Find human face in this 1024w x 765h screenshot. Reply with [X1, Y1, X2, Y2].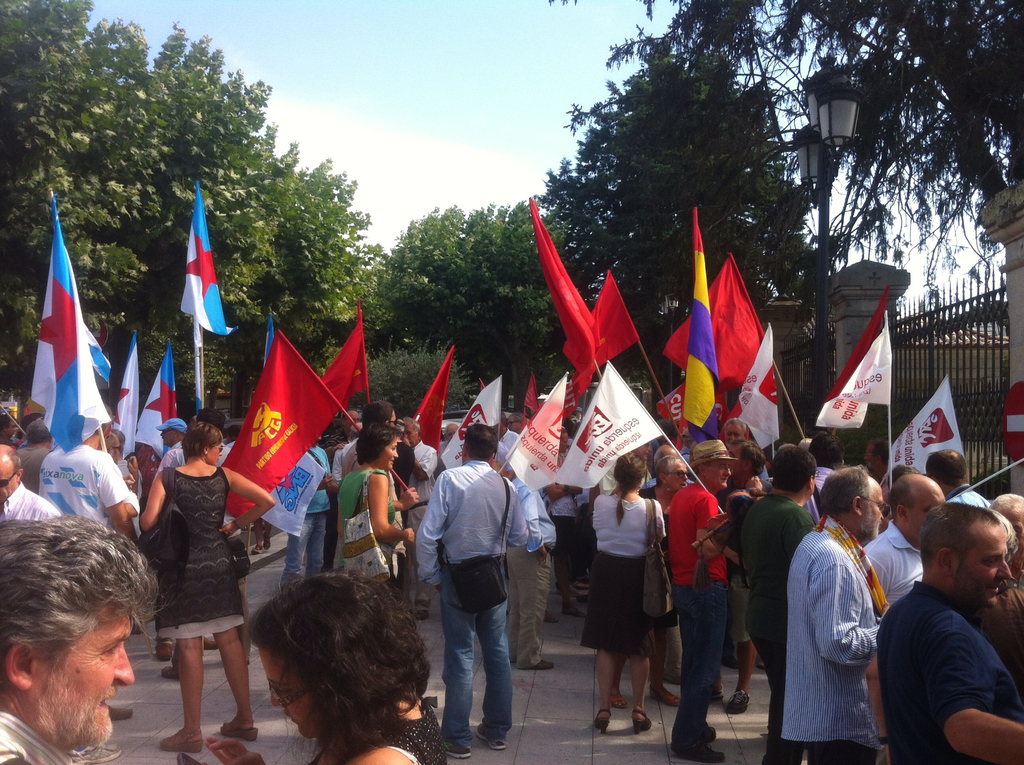
[157, 426, 168, 450].
